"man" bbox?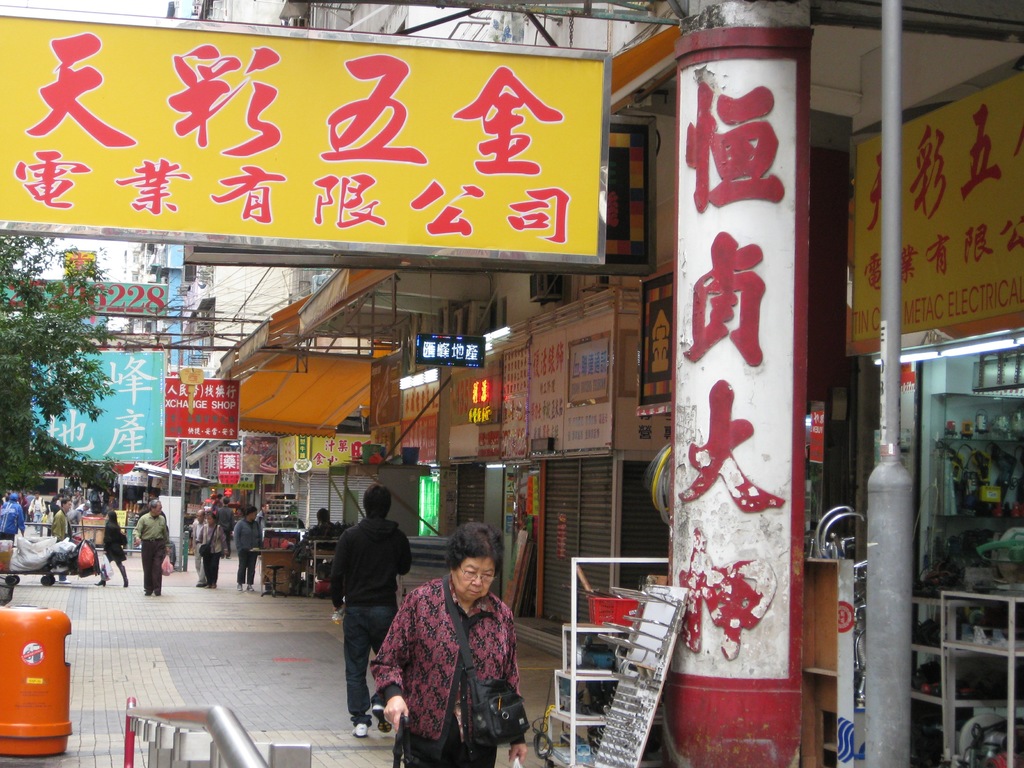
l=322, t=492, r=419, b=744
